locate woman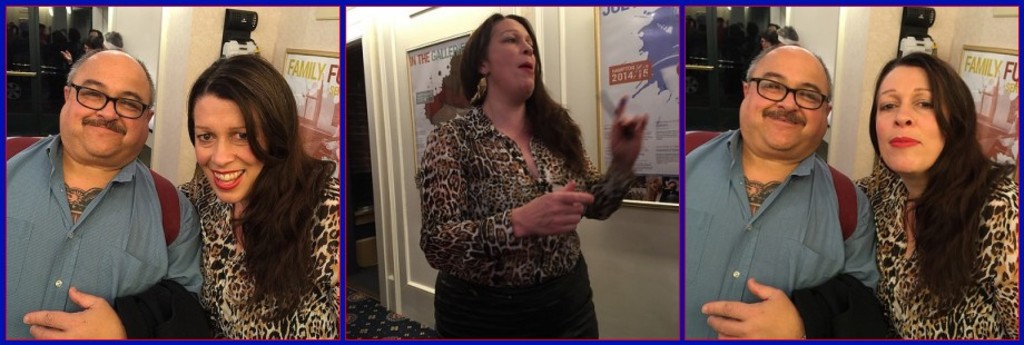
[857,53,1016,336]
